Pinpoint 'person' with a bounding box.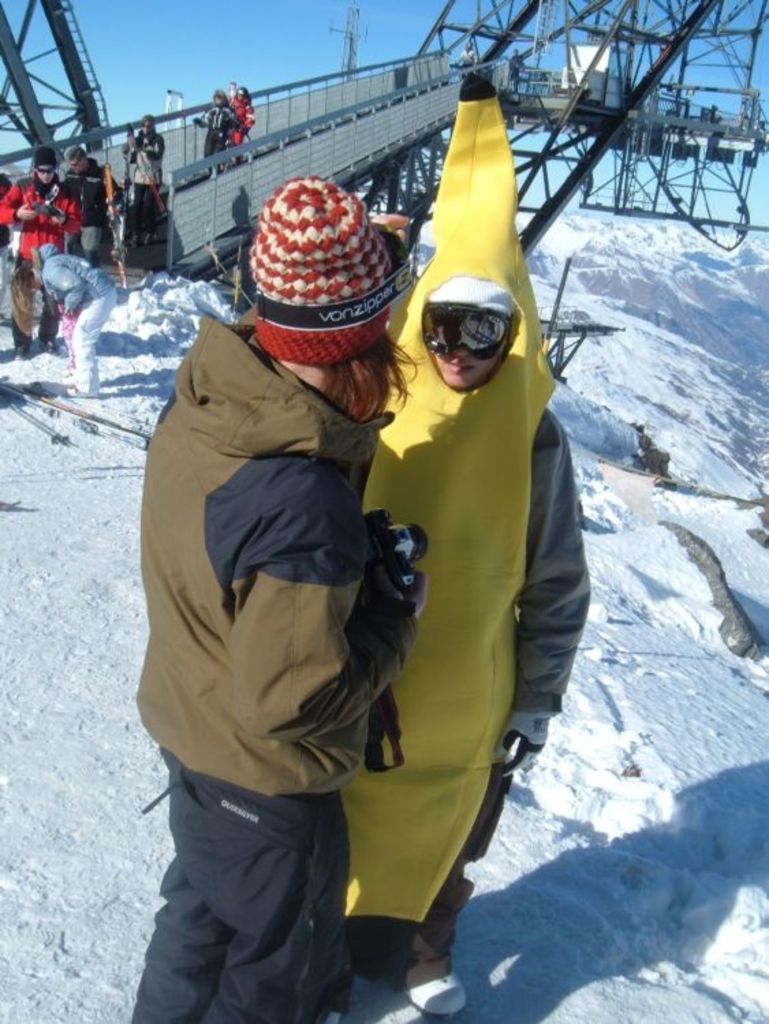
select_region(64, 138, 105, 255).
